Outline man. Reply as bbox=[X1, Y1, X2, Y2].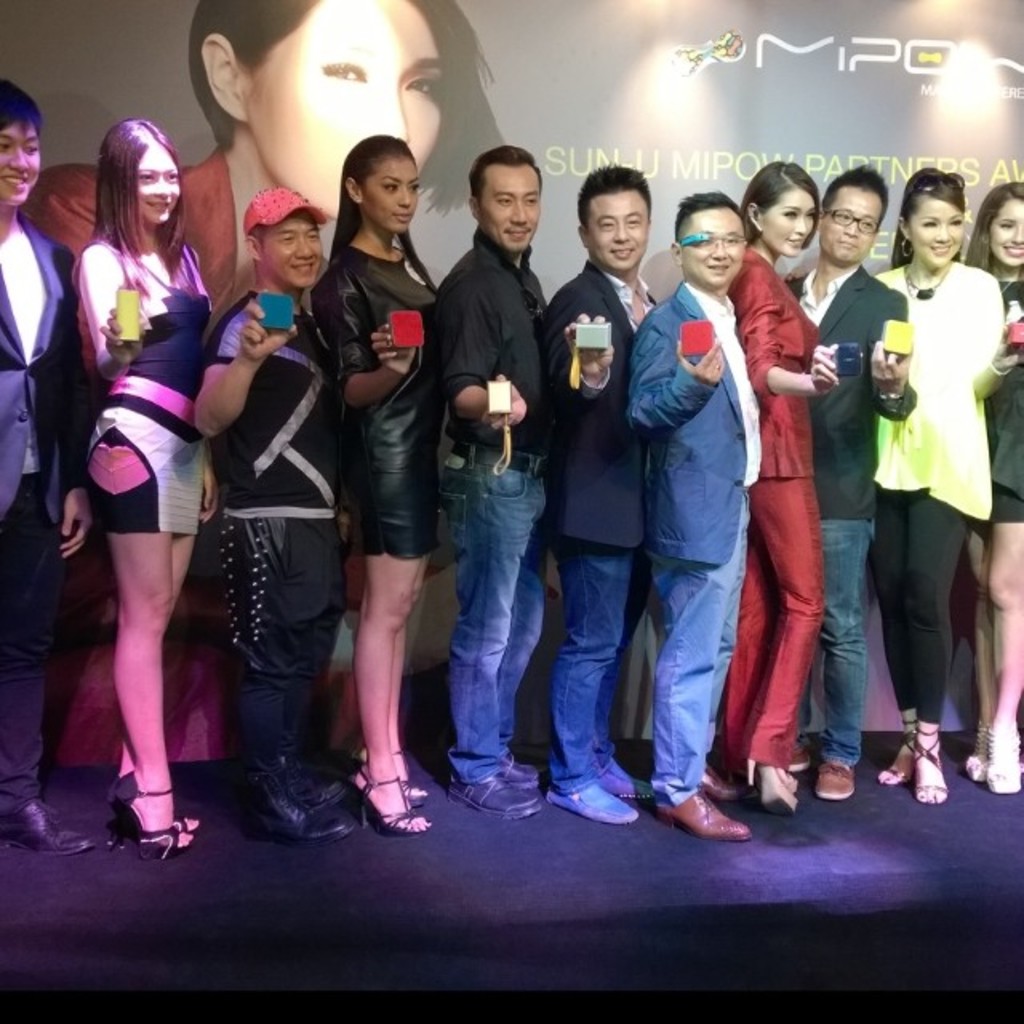
bbox=[637, 190, 768, 843].
